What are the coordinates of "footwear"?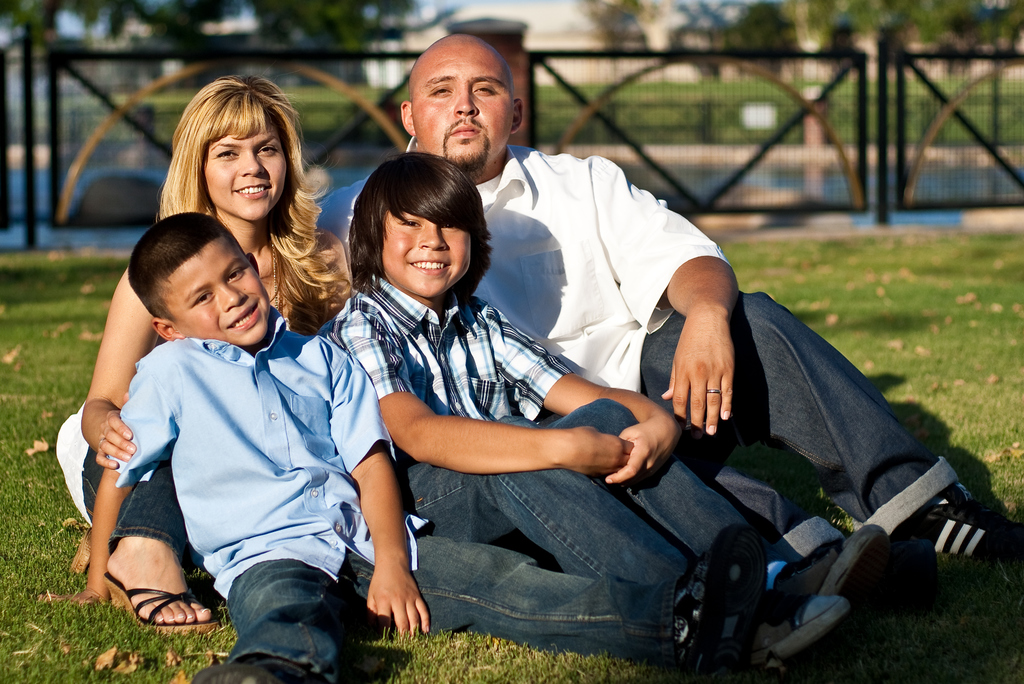
select_region(194, 651, 329, 683).
